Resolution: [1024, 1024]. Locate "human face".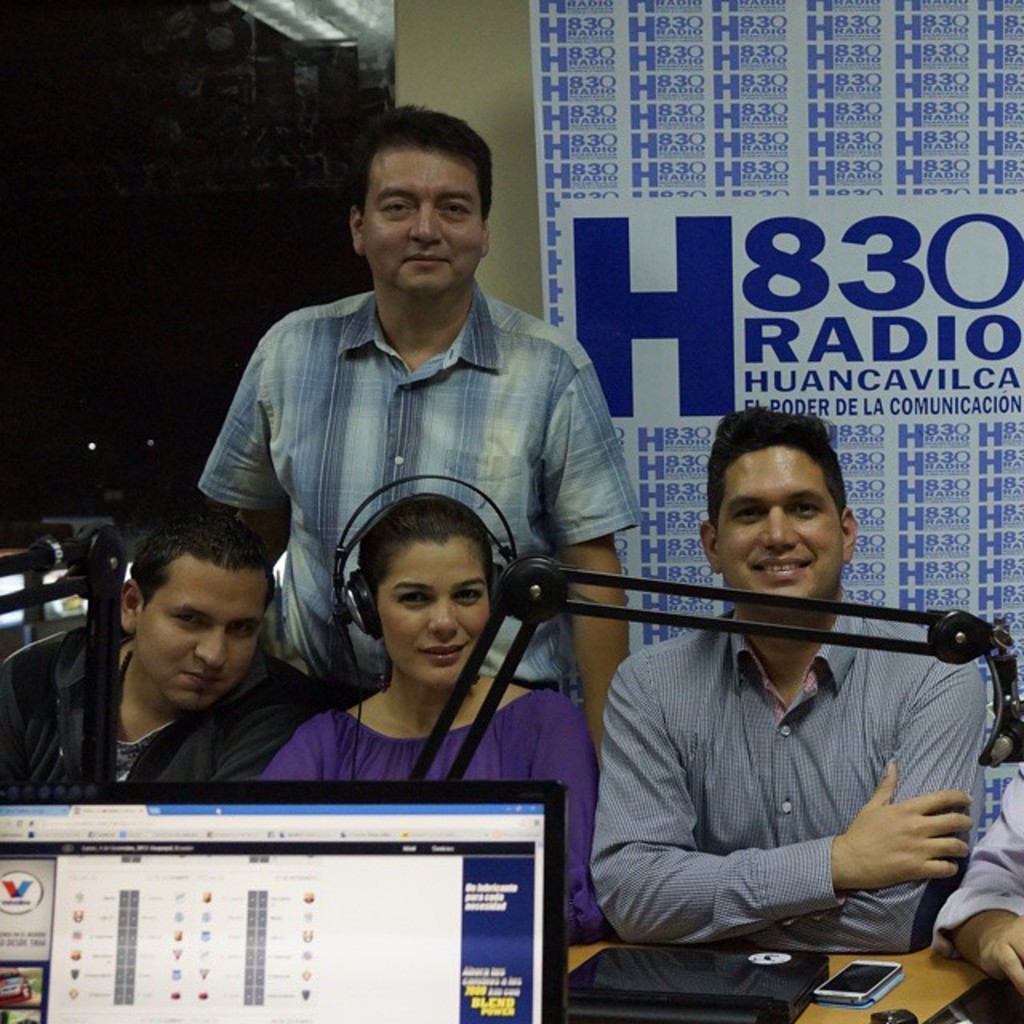
{"x1": 373, "y1": 541, "x2": 488, "y2": 685}.
